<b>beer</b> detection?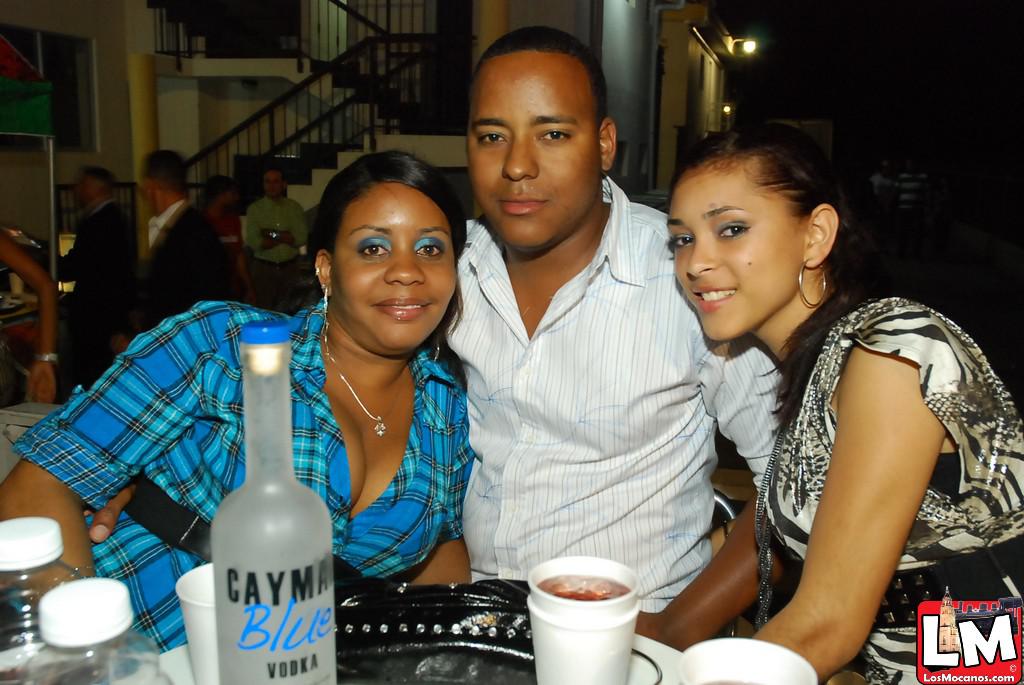
[207,312,344,684]
